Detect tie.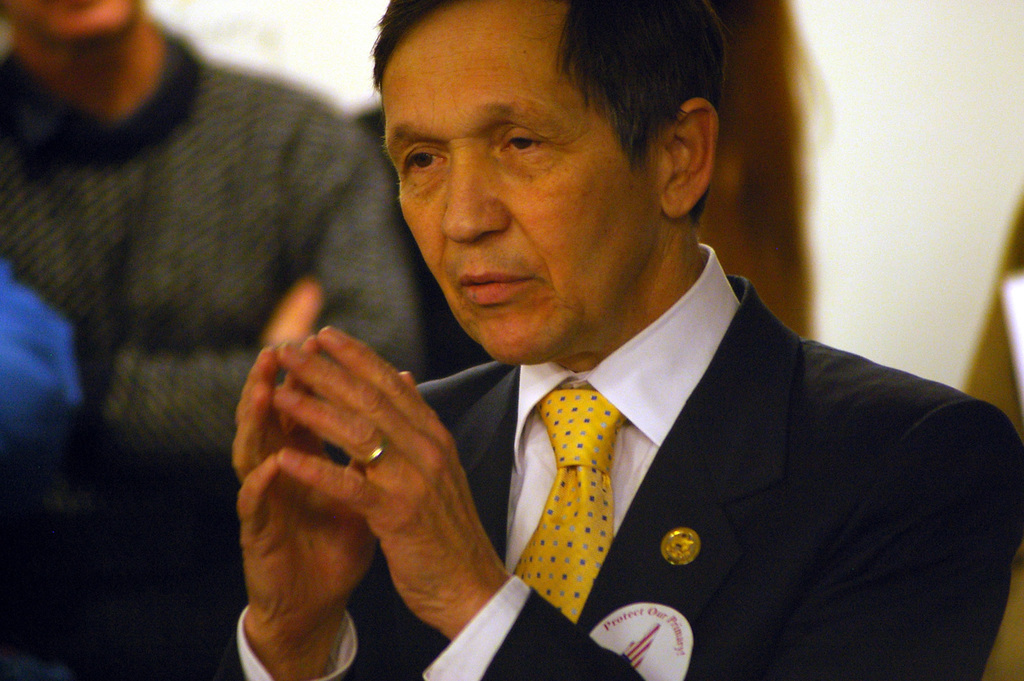
Detected at <box>520,371,631,623</box>.
